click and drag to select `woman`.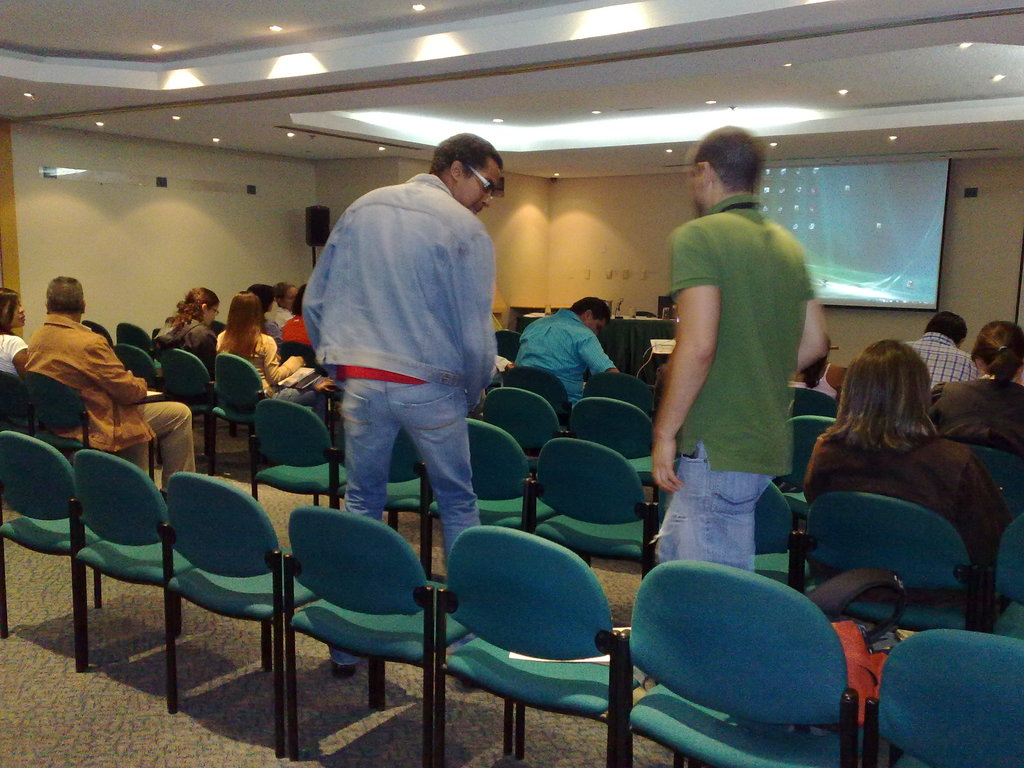
Selection: x1=785 y1=319 x2=1010 y2=662.
